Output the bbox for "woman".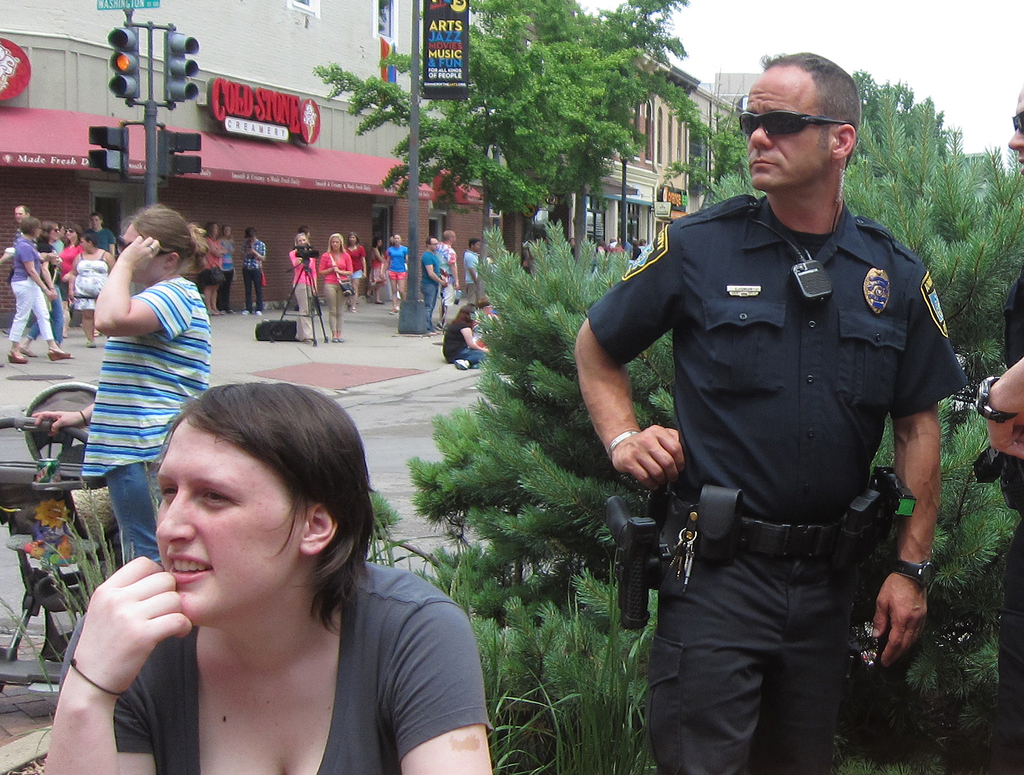
190, 219, 212, 303.
